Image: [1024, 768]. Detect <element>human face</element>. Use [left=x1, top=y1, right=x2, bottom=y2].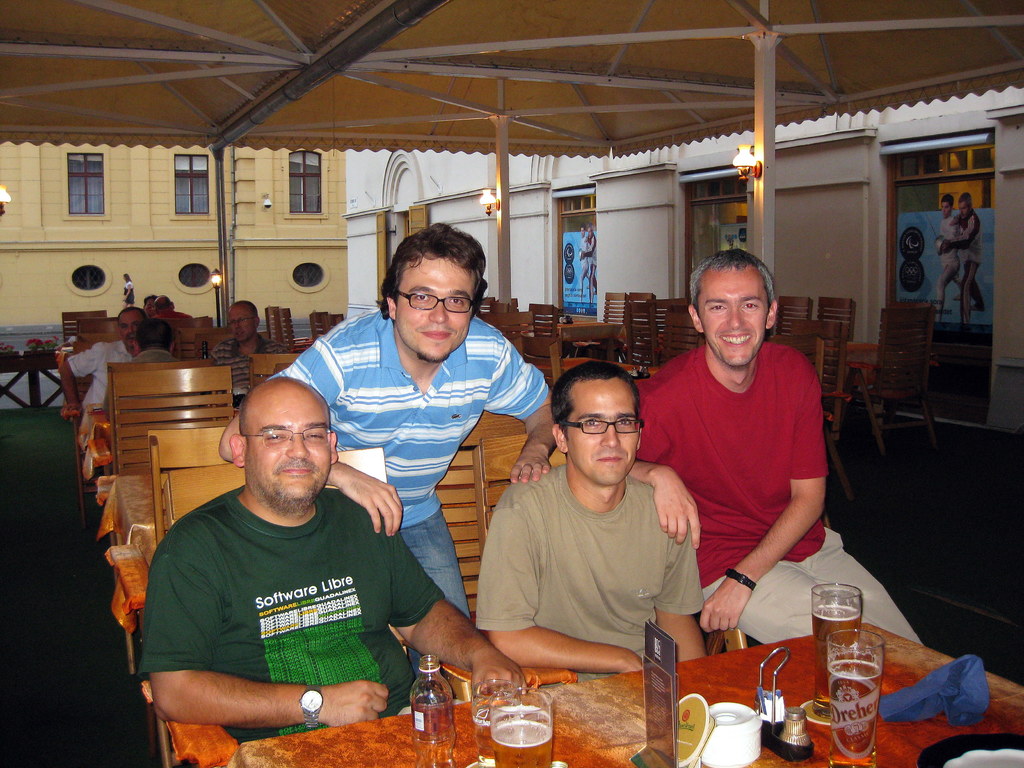
[left=566, top=384, right=640, bottom=483].
